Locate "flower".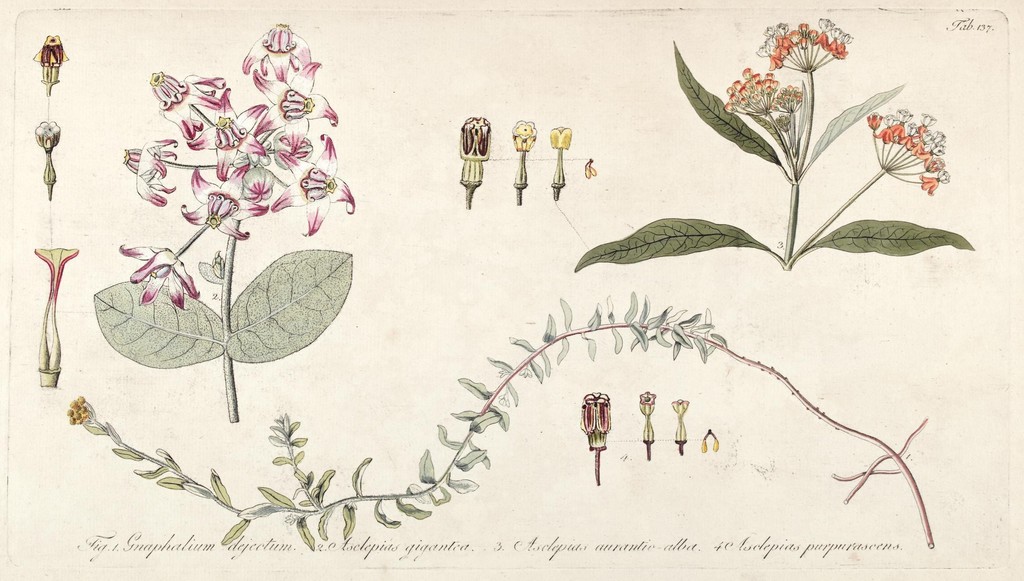
Bounding box: (577, 386, 609, 484).
